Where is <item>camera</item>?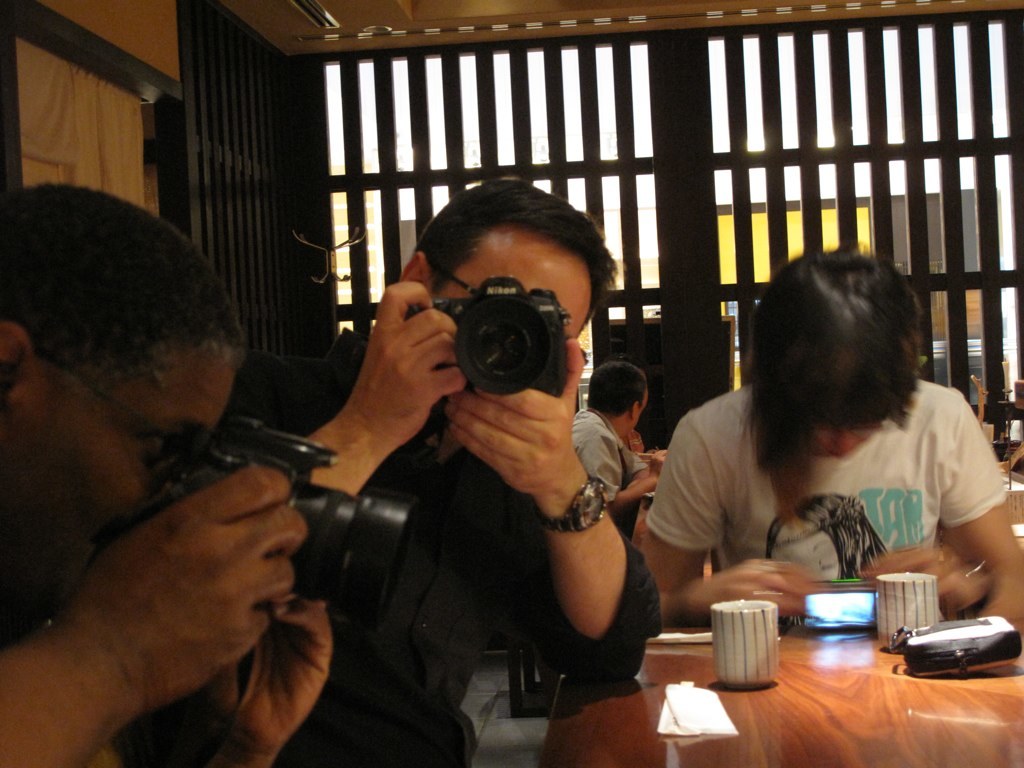
422,266,584,411.
